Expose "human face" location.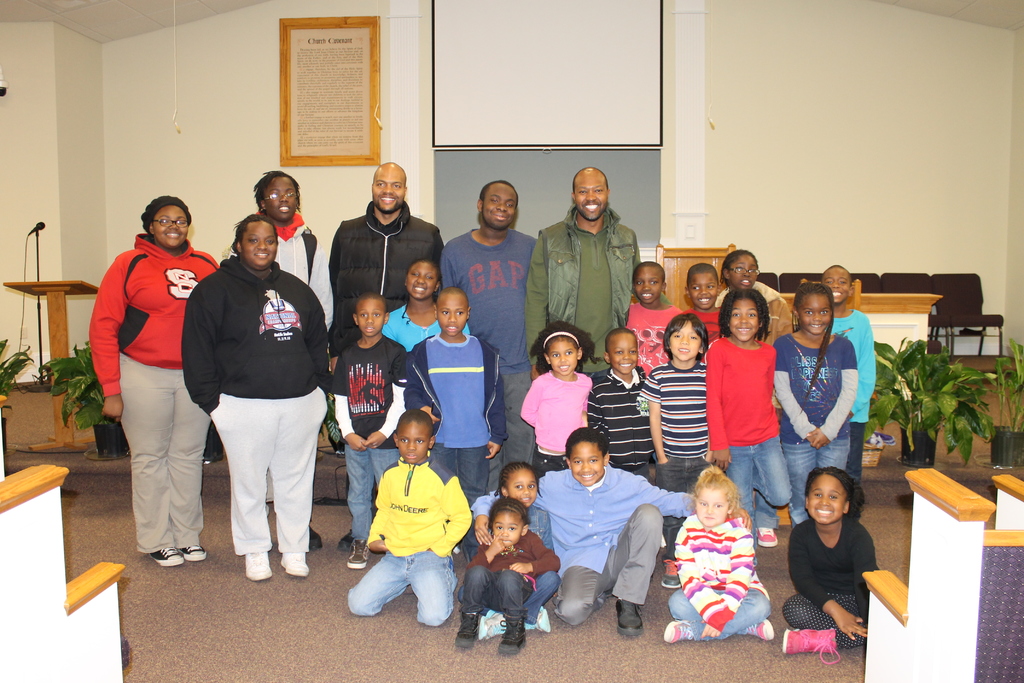
Exposed at 808:476:847:522.
